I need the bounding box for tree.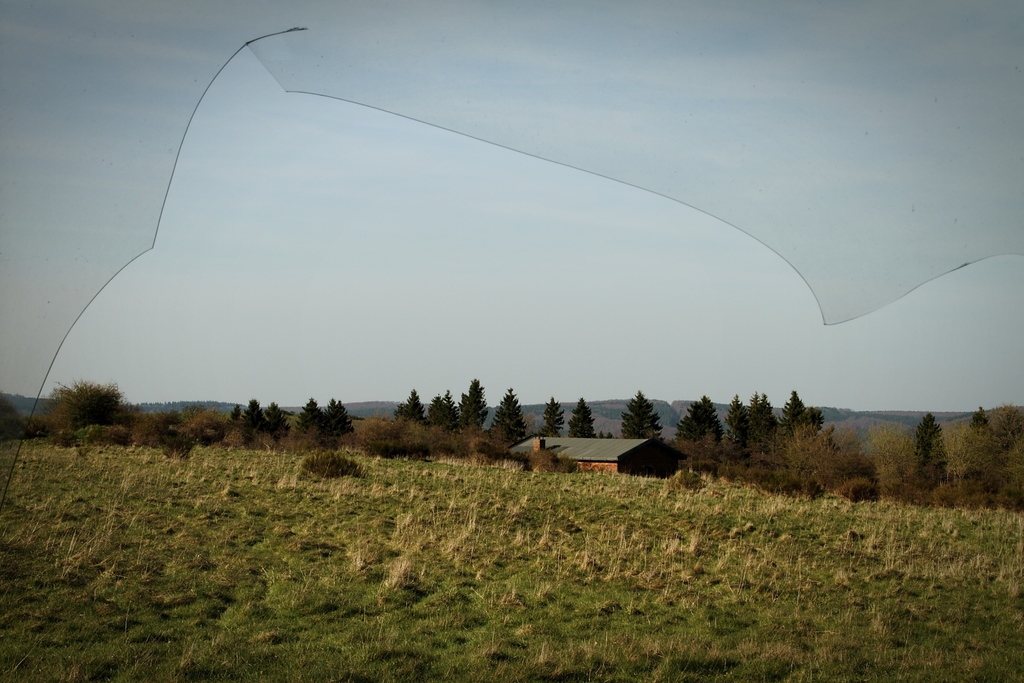
Here it is: box(465, 375, 490, 431).
